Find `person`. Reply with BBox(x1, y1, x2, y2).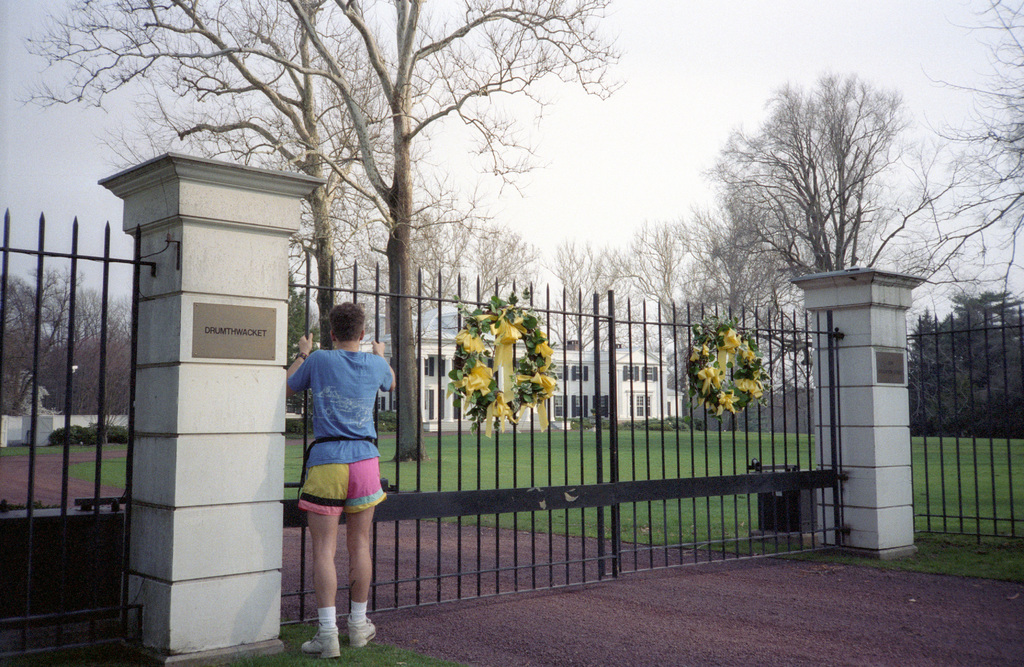
BBox(285, 283, 401, 652).
